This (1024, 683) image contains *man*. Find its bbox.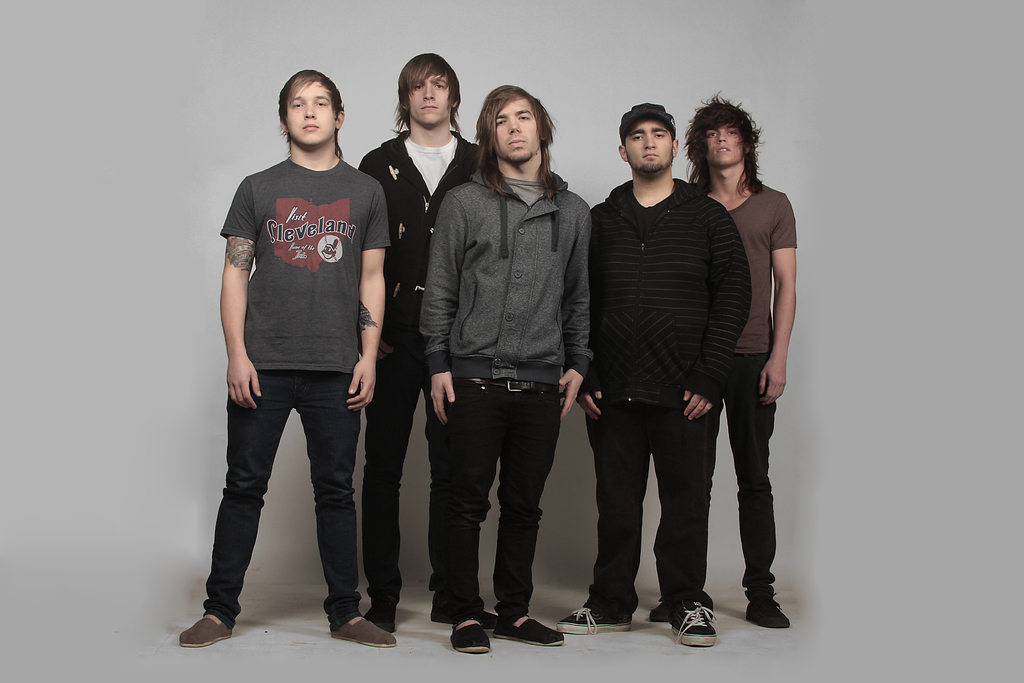
<bbox>543, 103, 756, 654</bbox>.
